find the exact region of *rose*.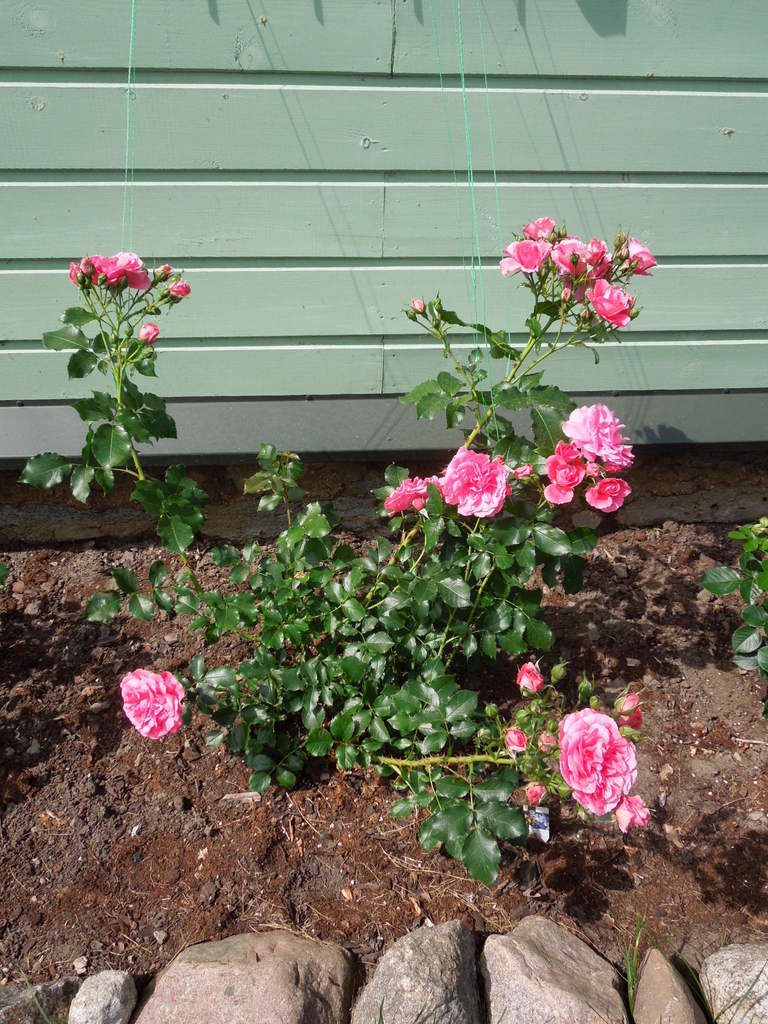
Exact region: x1=506 y1=729 x2=527 y2=752.
